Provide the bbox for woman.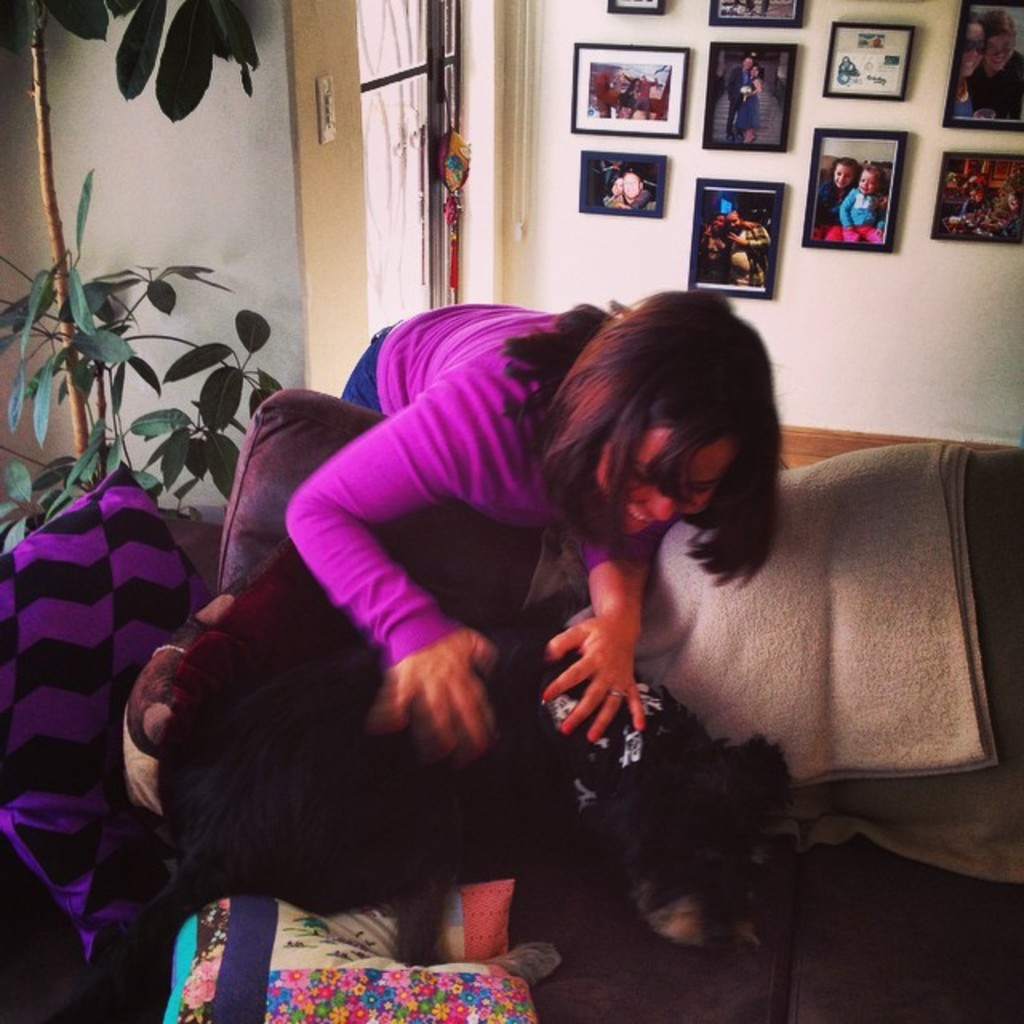
[left=739, top=66, right=758, bottom=146].
